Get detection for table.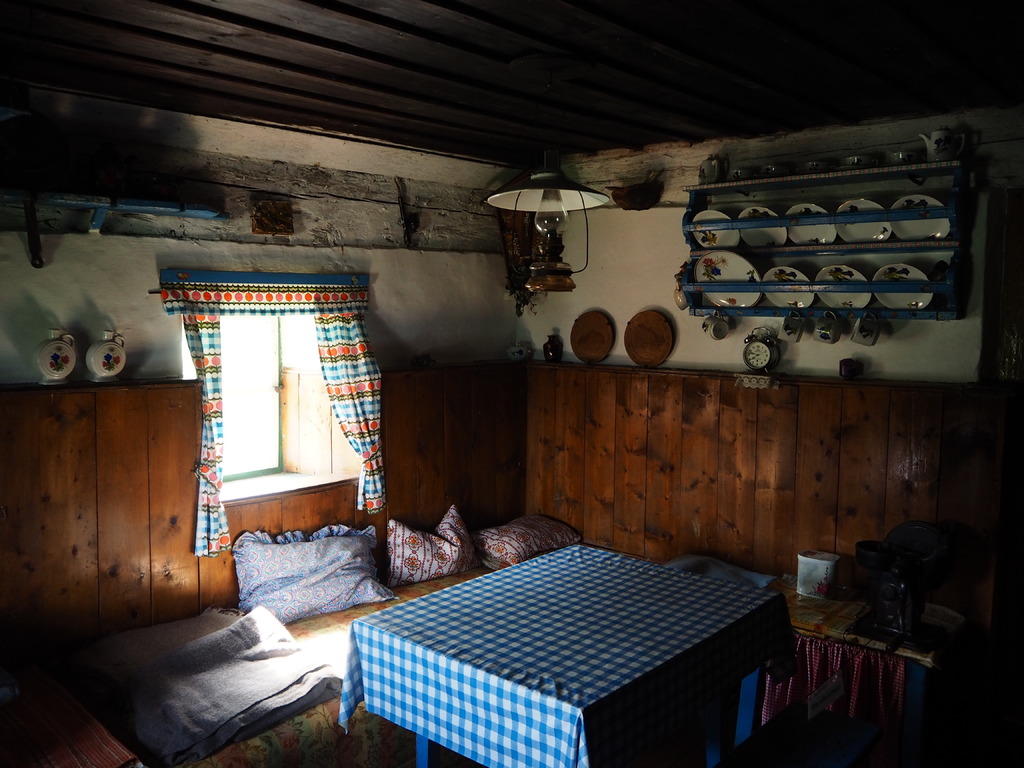
Detection: box(339, 520, 812, 762).
